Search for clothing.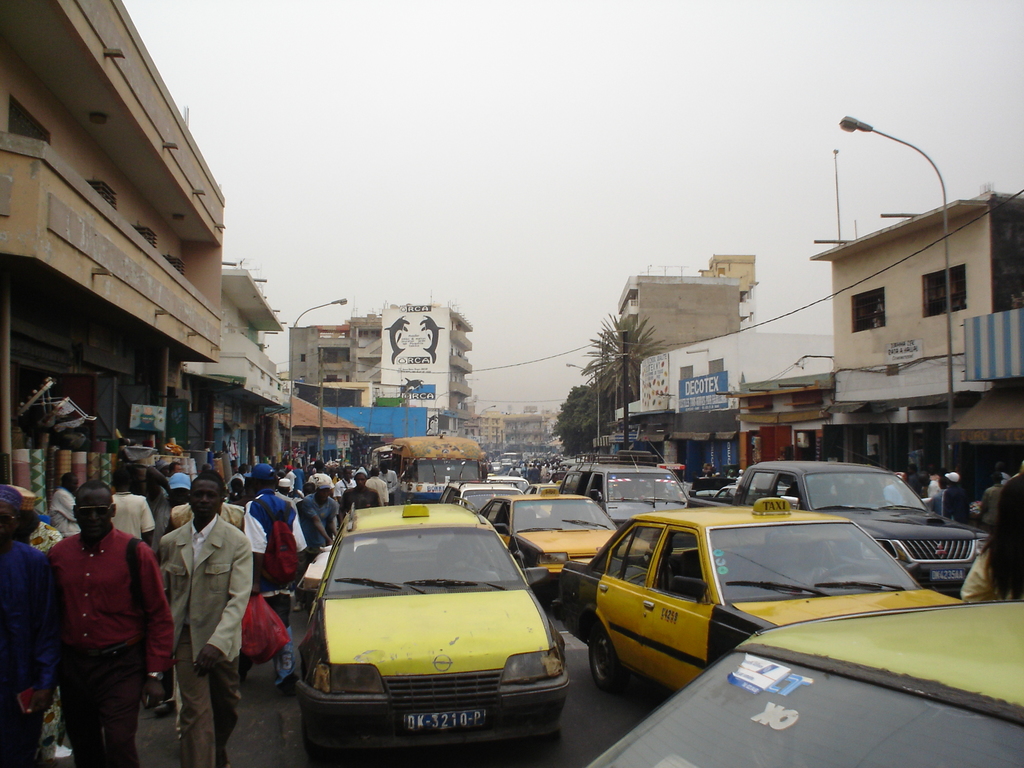
Found at bbox=[35, 497, 164, 745].
